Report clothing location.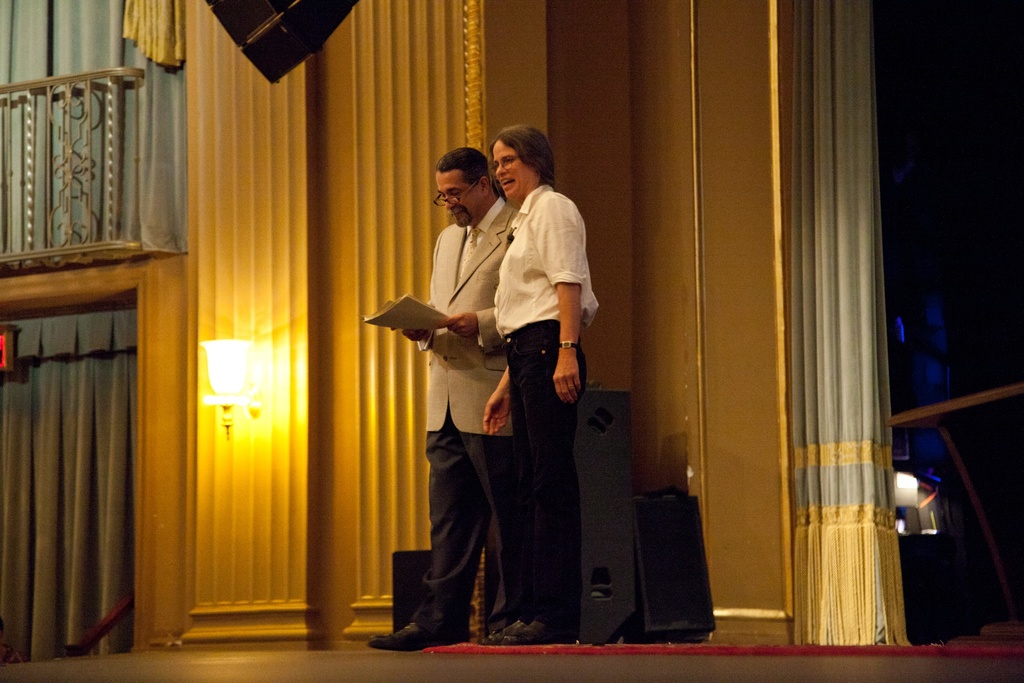
Report: [x1=490, y1=186, x2=598, y2=339].
